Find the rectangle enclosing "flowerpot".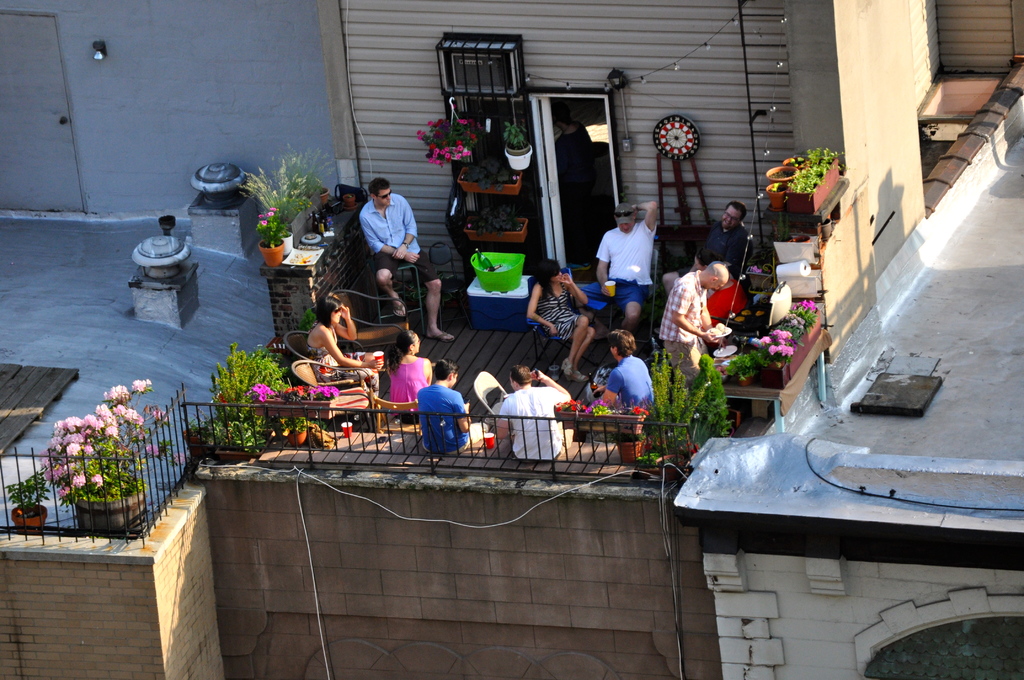
l=276, t=232, r=291, b=252.
